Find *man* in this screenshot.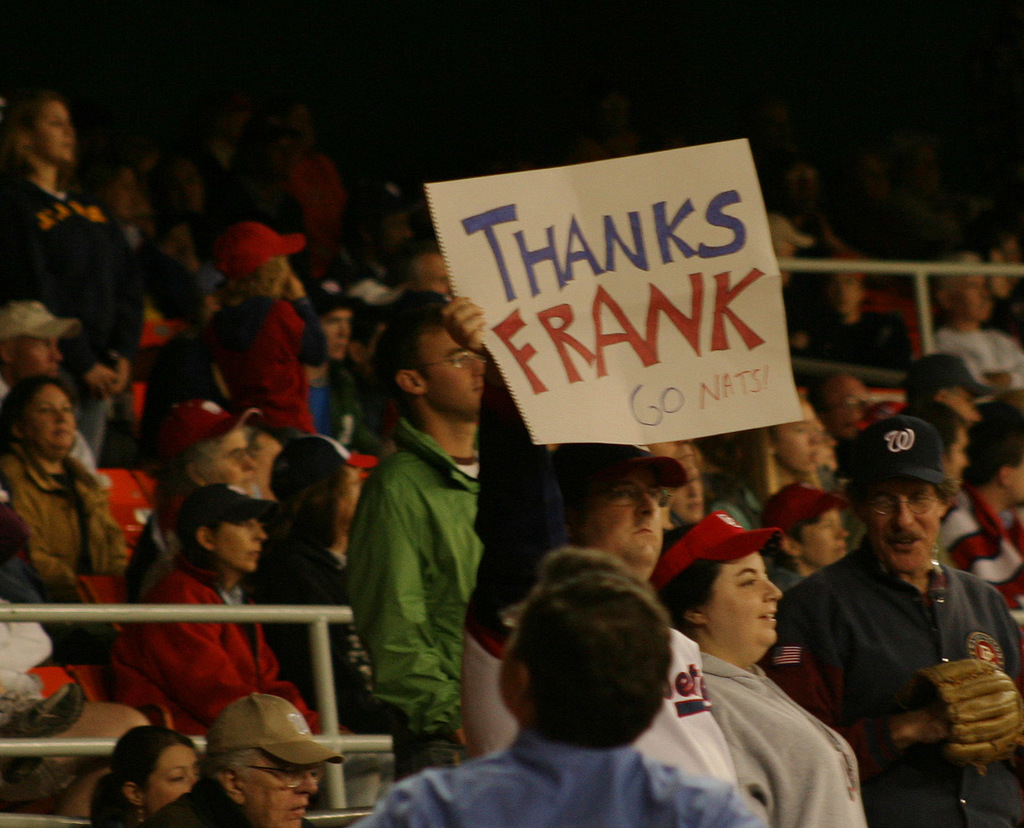
The bounding box for *man* is BBox(909, 348, 996, 424).
